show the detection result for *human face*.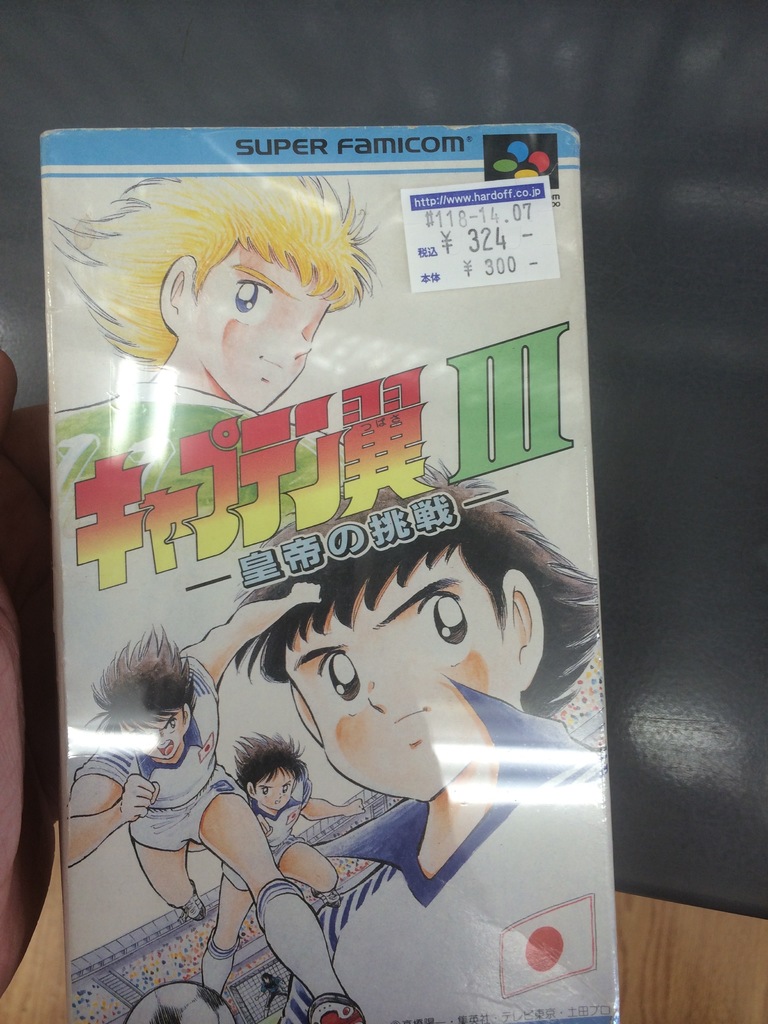
(282, 541, 521, 798).
